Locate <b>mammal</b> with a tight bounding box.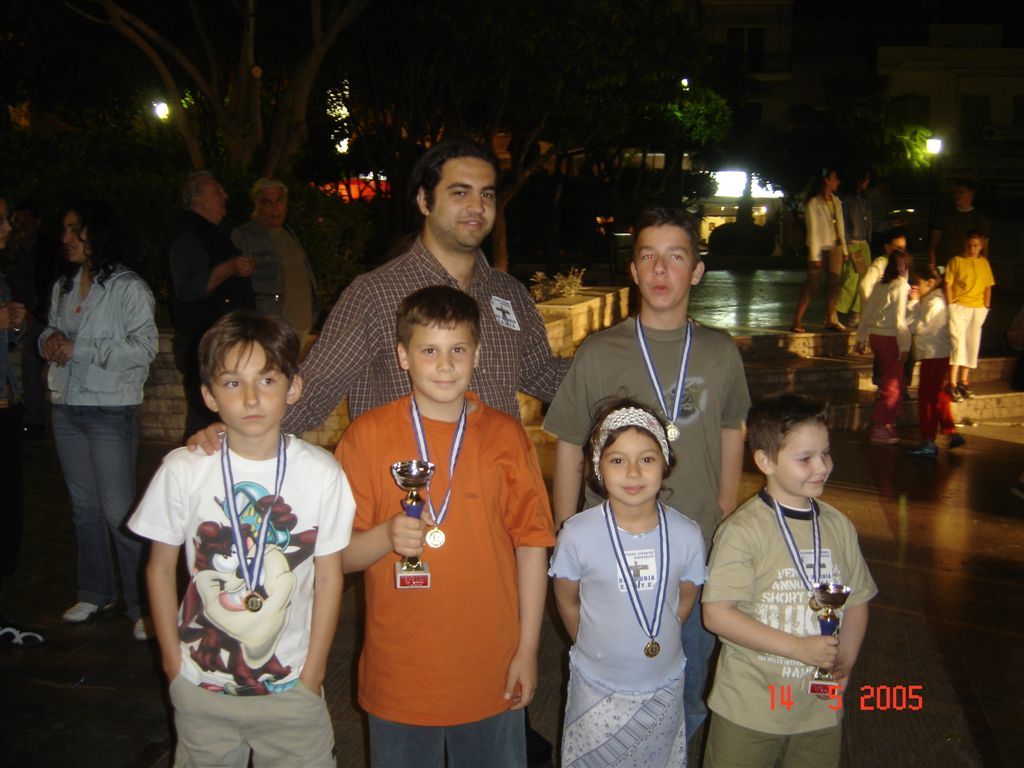
bbox=[940, 230, 994, 397].
